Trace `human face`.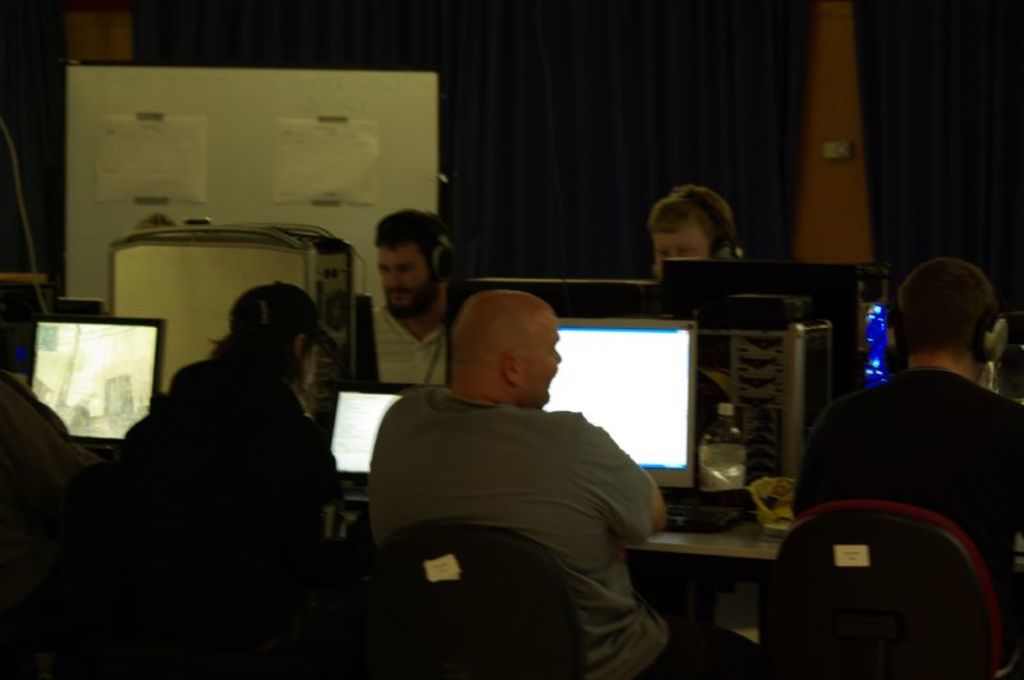
Traced to bbox(526, 306, 561, 411).
